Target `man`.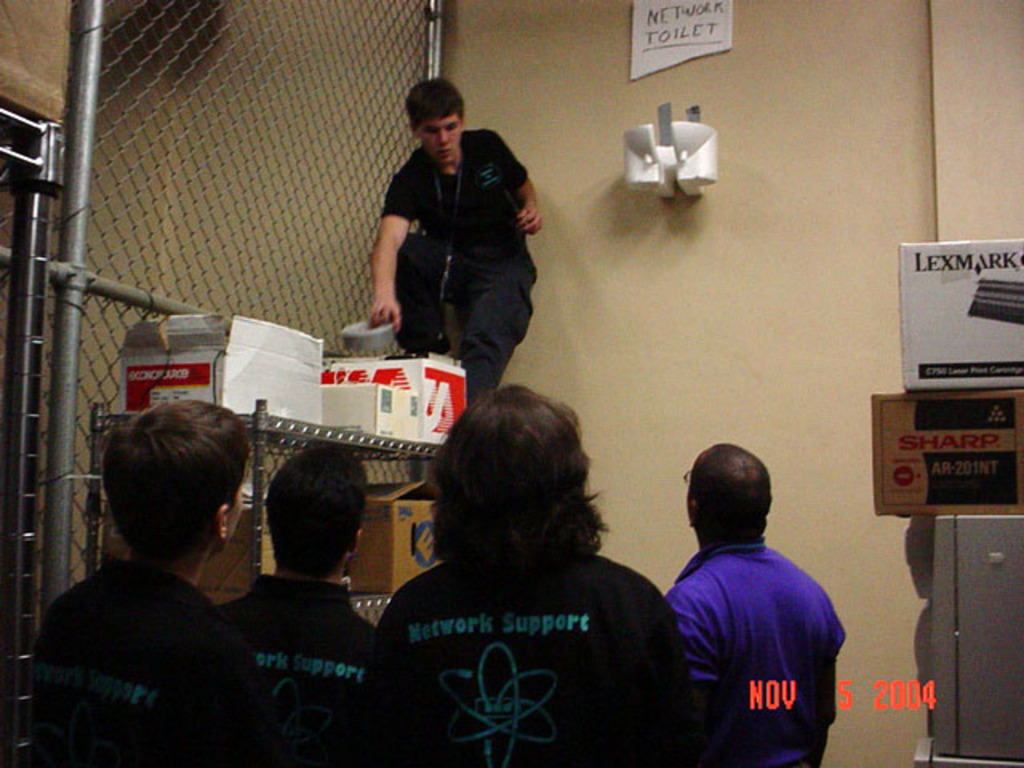
Target region: select_region(214, 435, 376, 766).
